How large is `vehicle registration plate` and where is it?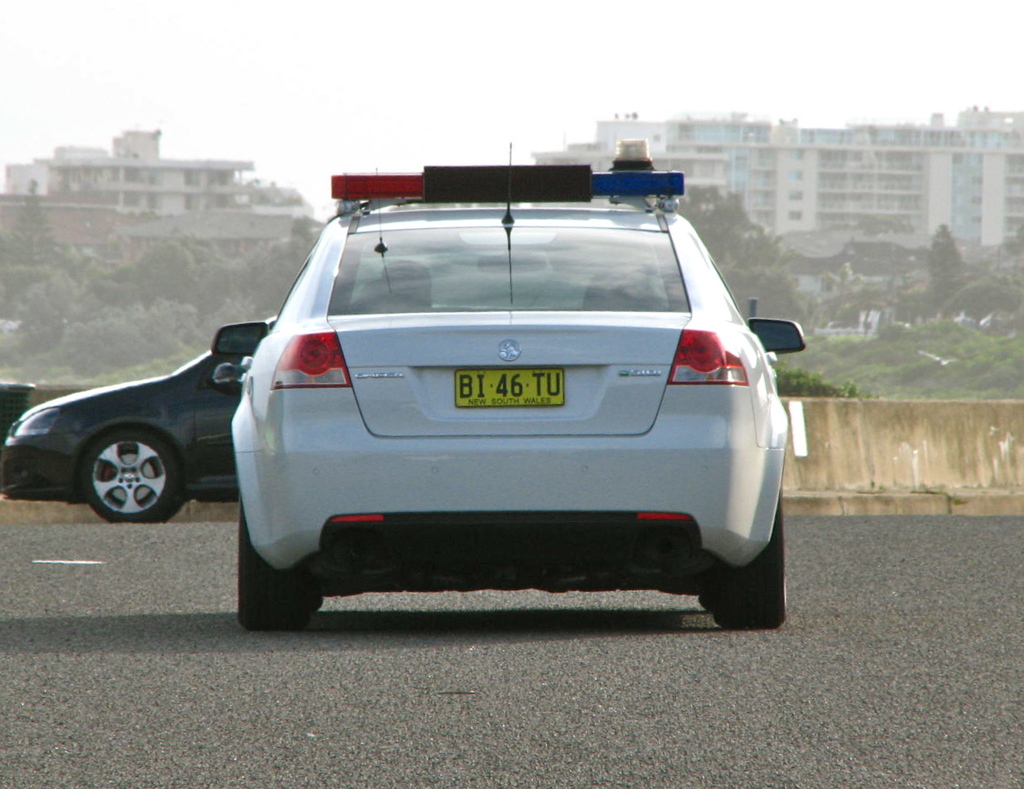
Bounding box: rect(452, 368, 564, 409).
